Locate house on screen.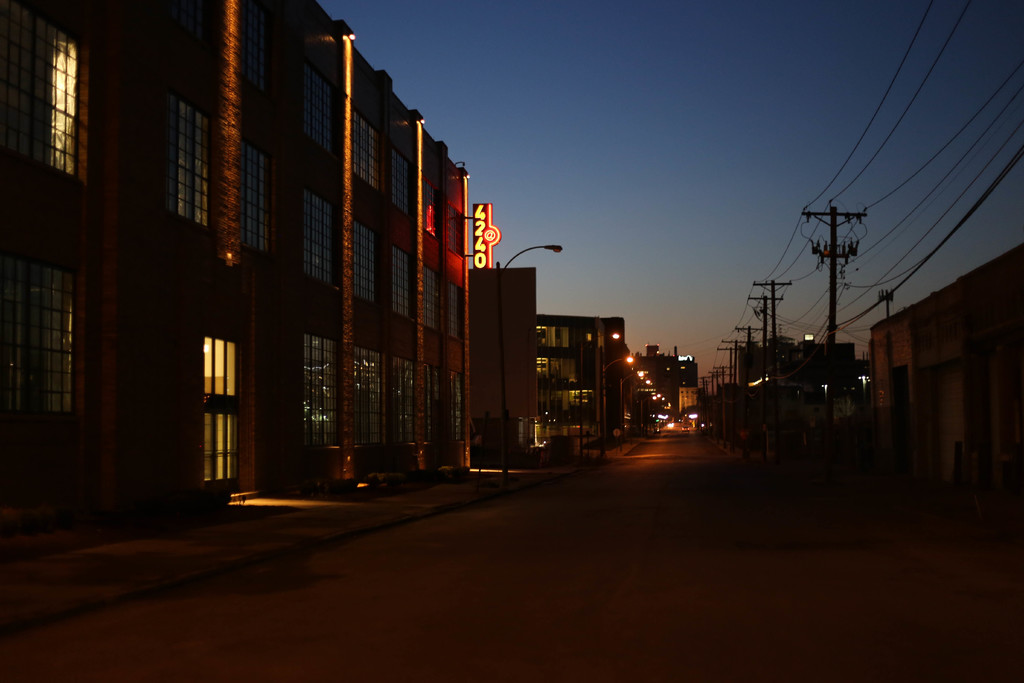
On screen at 707,338,870,452.
